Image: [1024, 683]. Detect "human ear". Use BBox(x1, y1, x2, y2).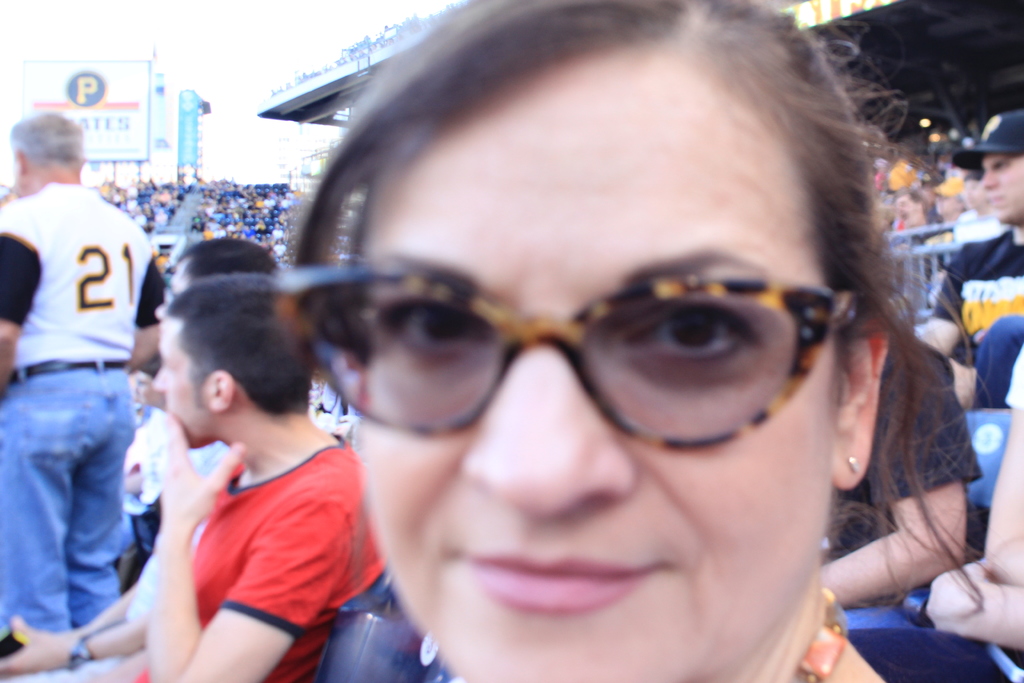
BBox(835, 304, 897, 490).
